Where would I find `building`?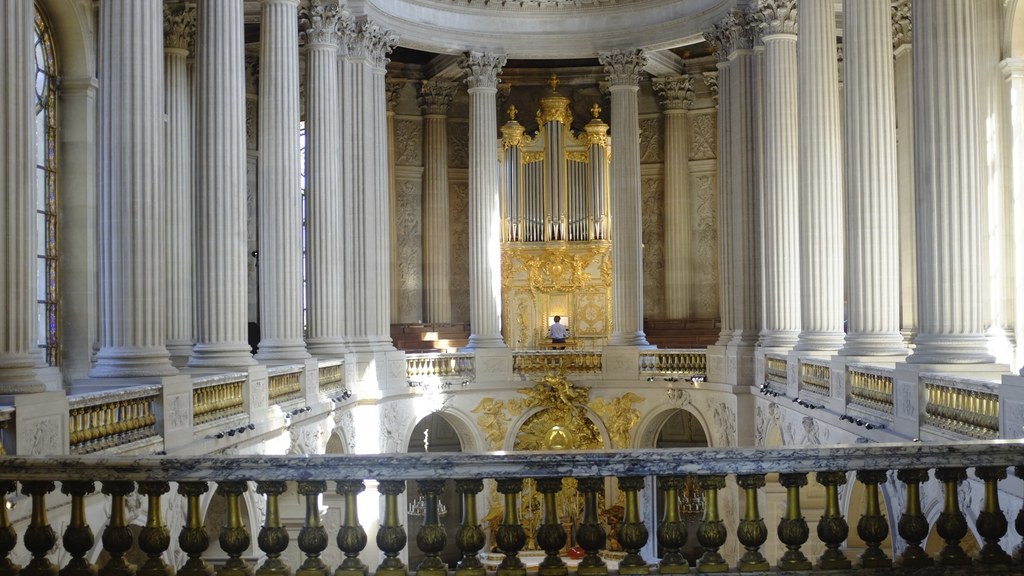
At locate(0, 0, 1023, 575).
